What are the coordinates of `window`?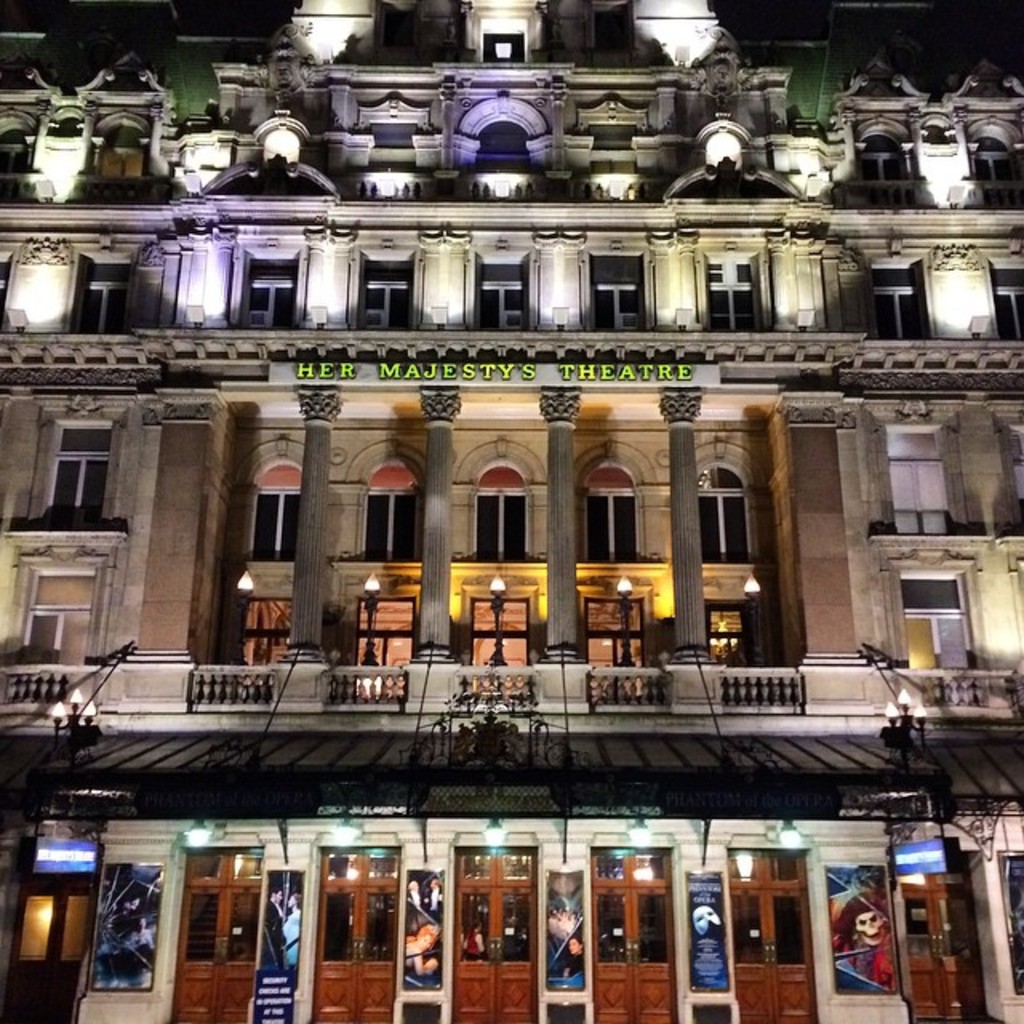
78 258 126 336.
